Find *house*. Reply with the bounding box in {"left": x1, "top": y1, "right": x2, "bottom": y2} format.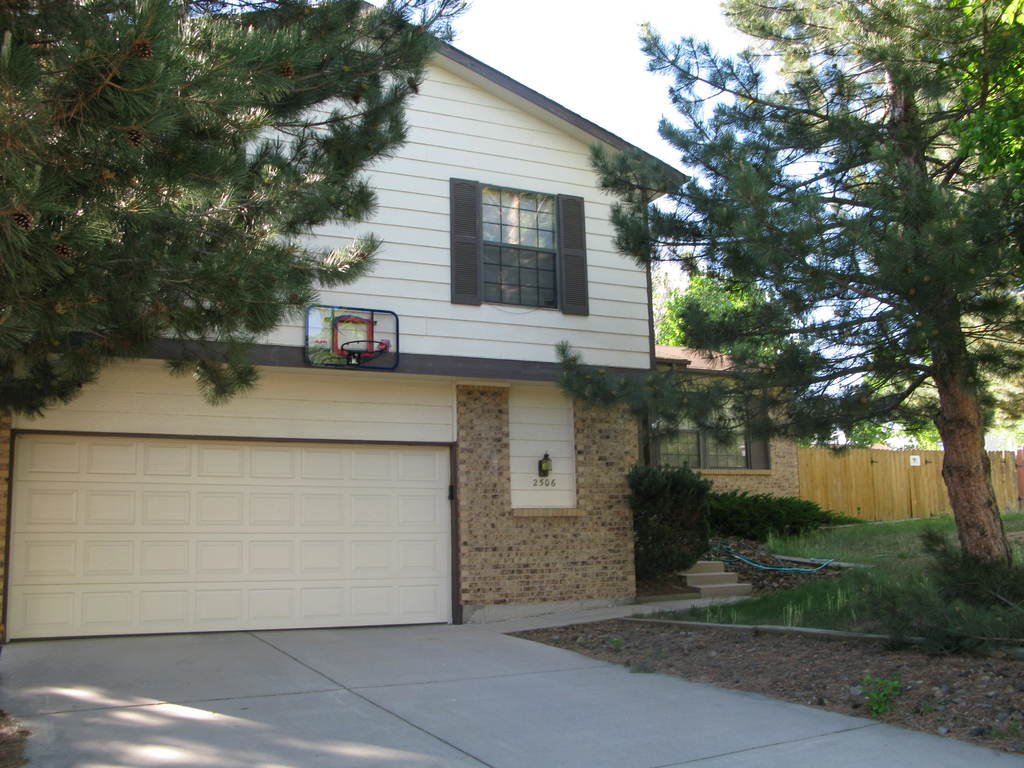
{"left": 0, "top": 0, "right": 685, "bottom": 632}.
